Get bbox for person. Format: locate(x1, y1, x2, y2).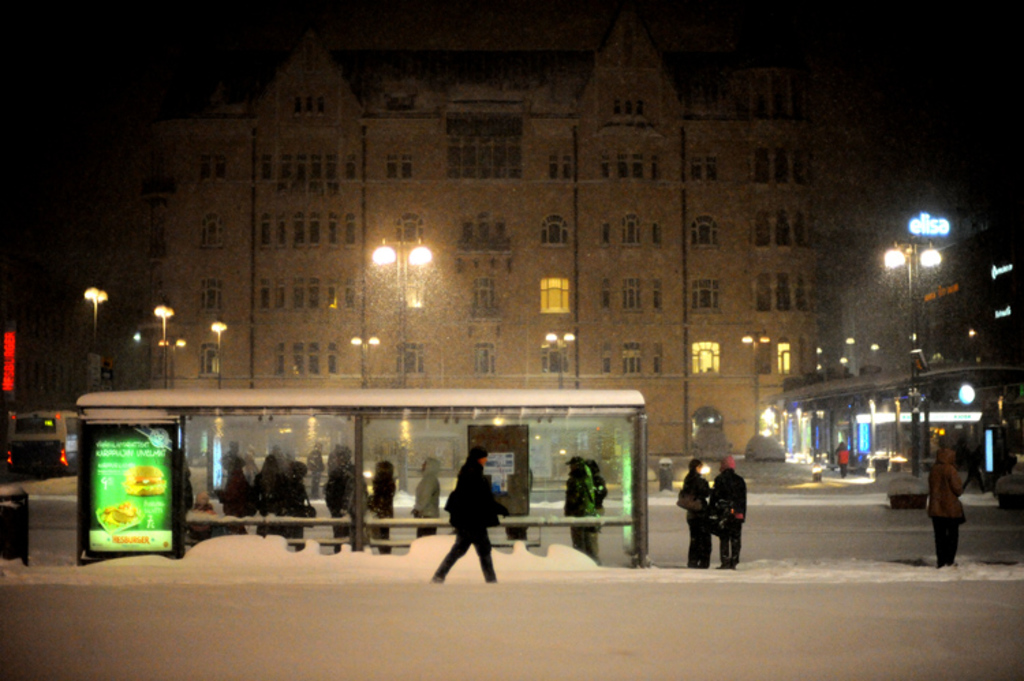
locate(560, 456, 609, 551).
